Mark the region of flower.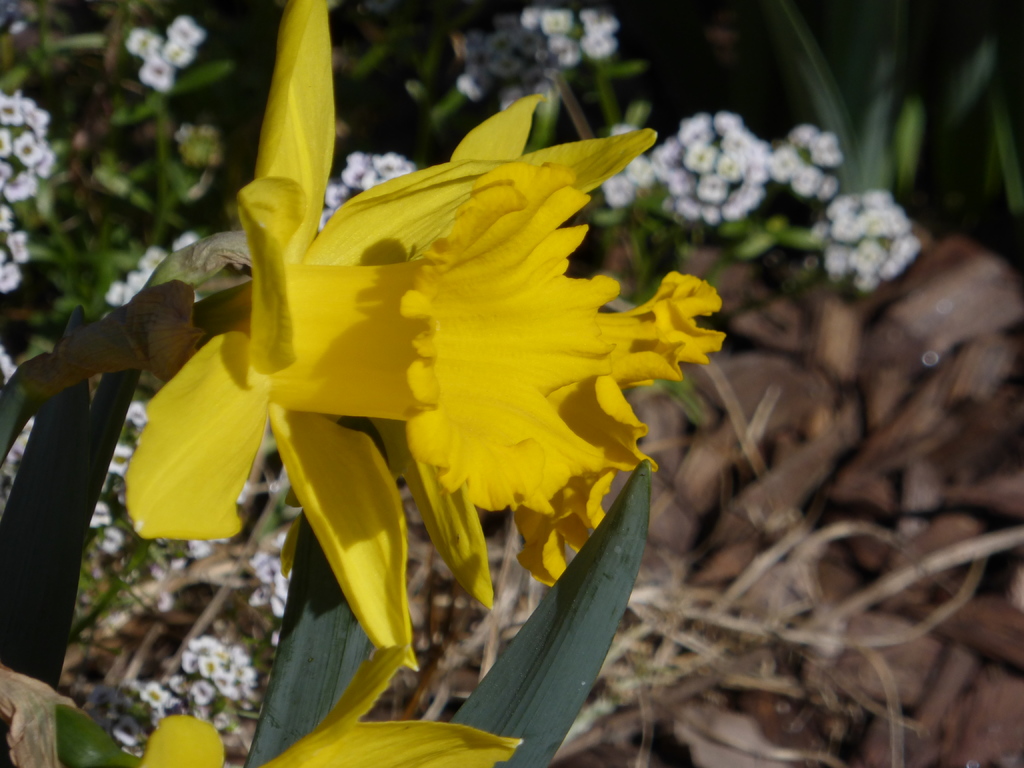
Region: box=[603, 124, 660, 205].
